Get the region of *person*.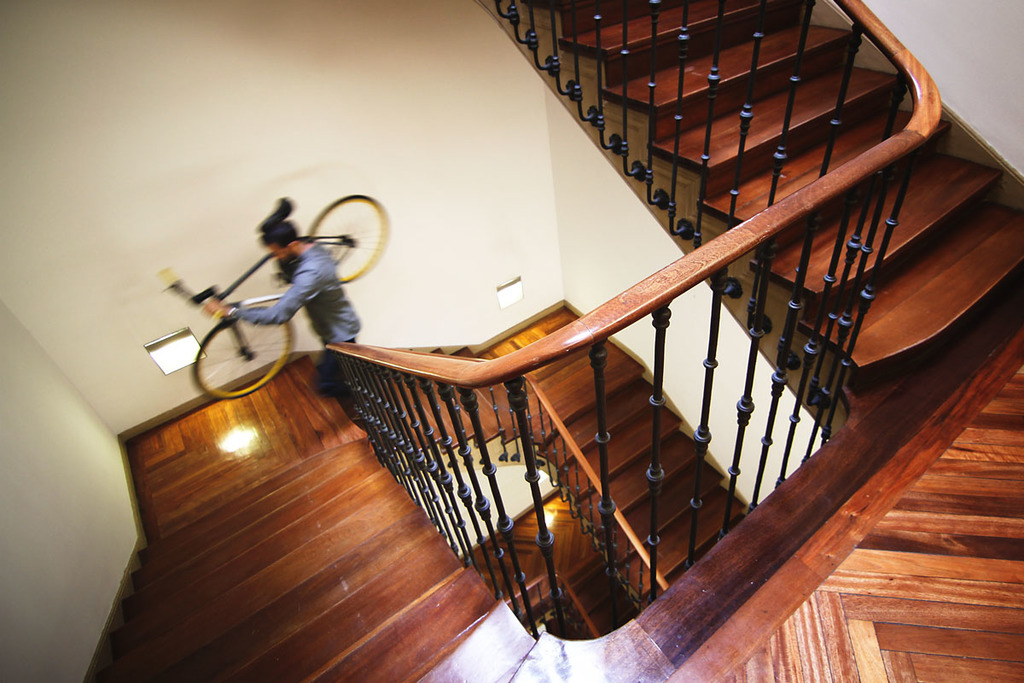
[164,179,389,416].
